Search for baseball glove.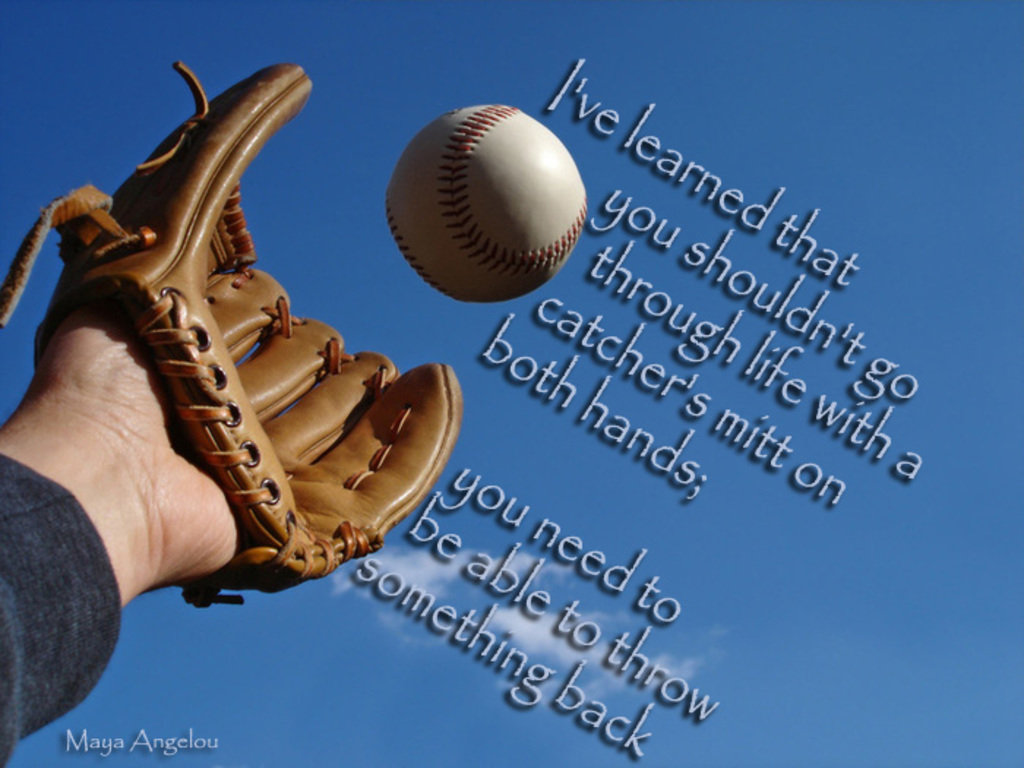
Found at BBox(0, 57, 465, 610).
